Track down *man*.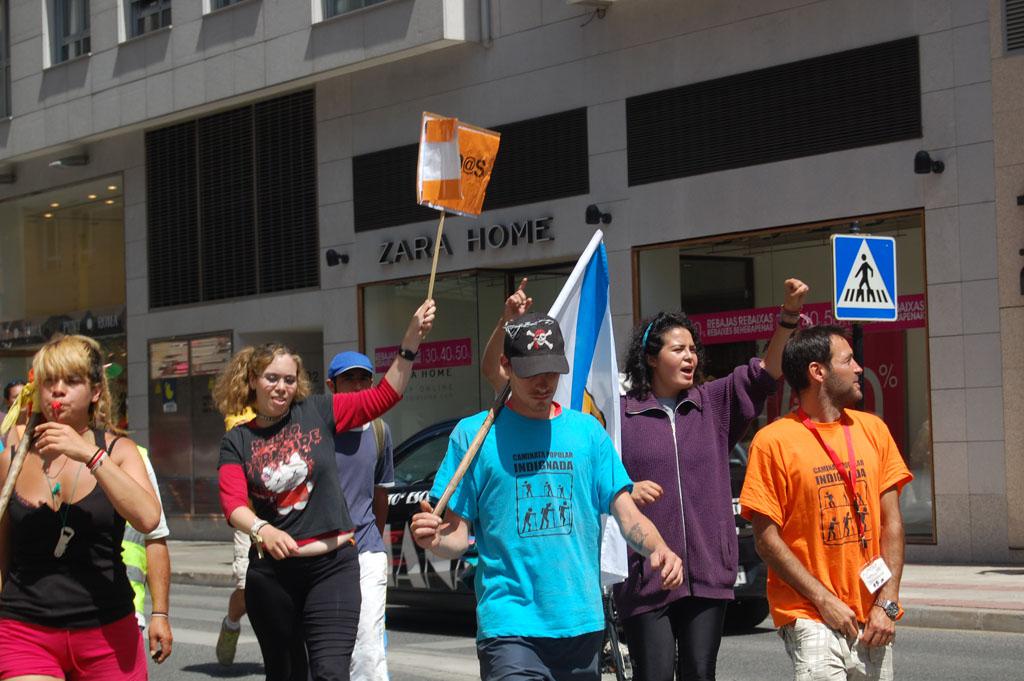
Tracked to <bbox>119, 439, 173, 680</bbox>.
